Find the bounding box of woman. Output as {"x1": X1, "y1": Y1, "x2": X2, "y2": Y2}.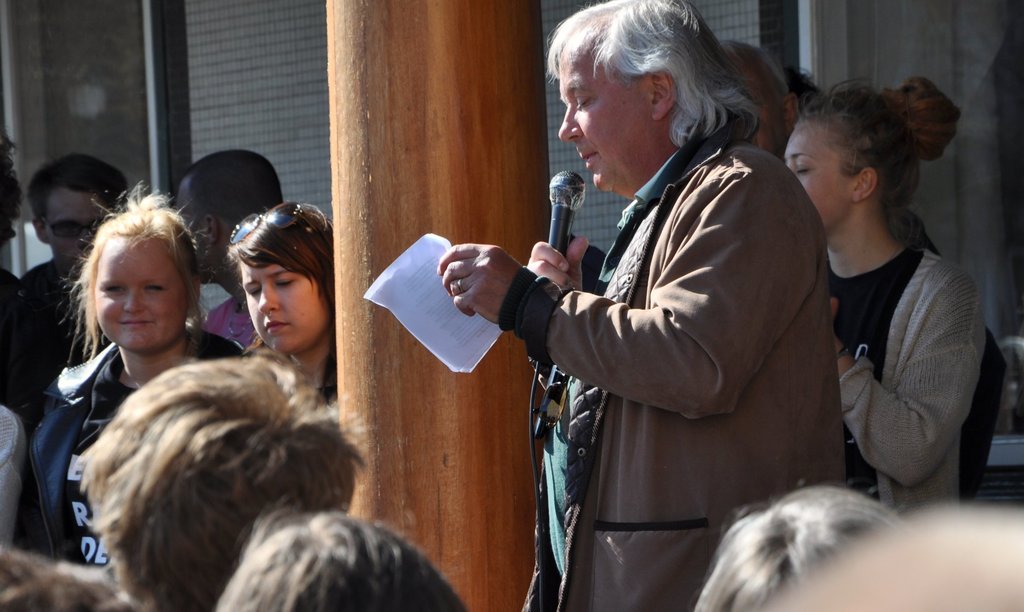
{"x1": 29, "y1": 179, "x2": 252, "y2": 572}.
